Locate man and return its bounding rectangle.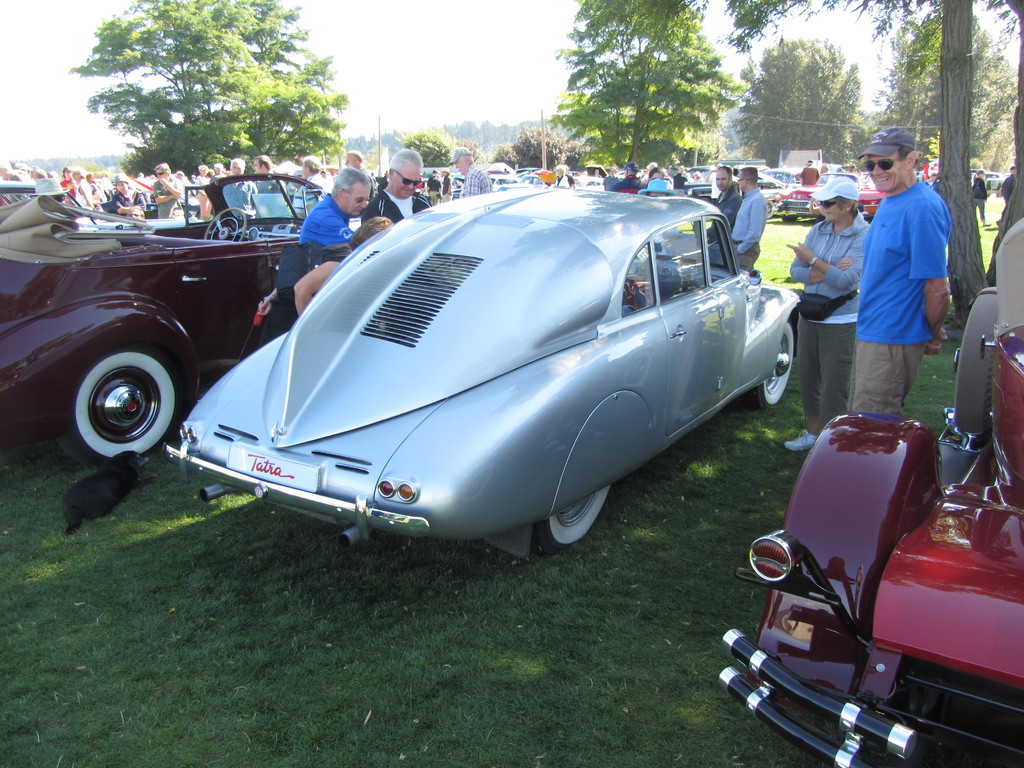
locate(342, 148, 376, 198).
